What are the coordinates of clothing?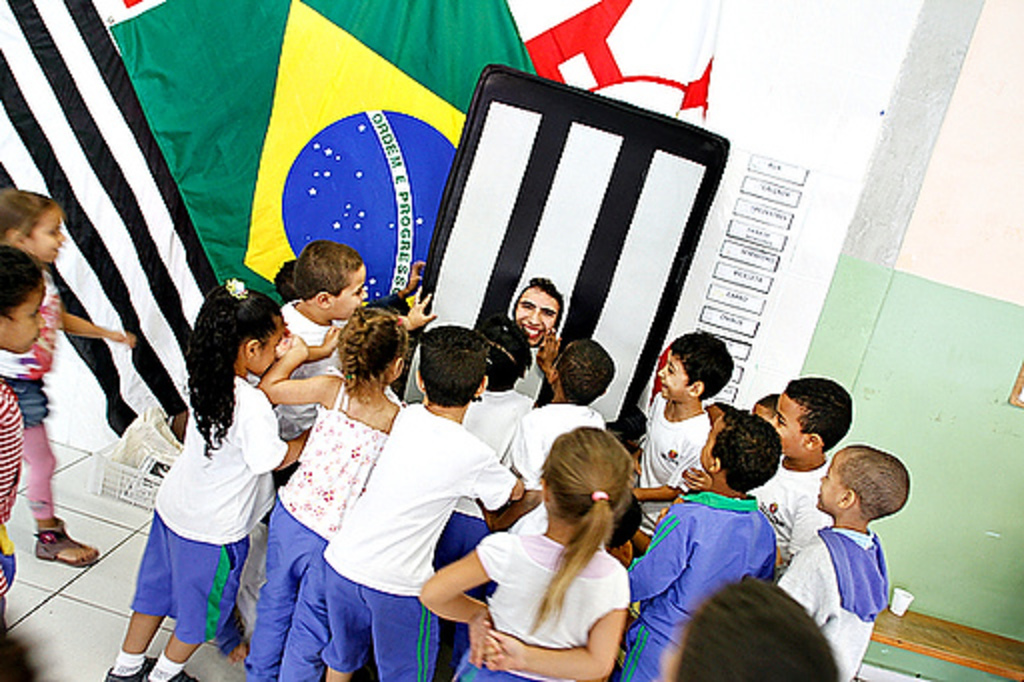
Rect(116, 366, 270, 658).
